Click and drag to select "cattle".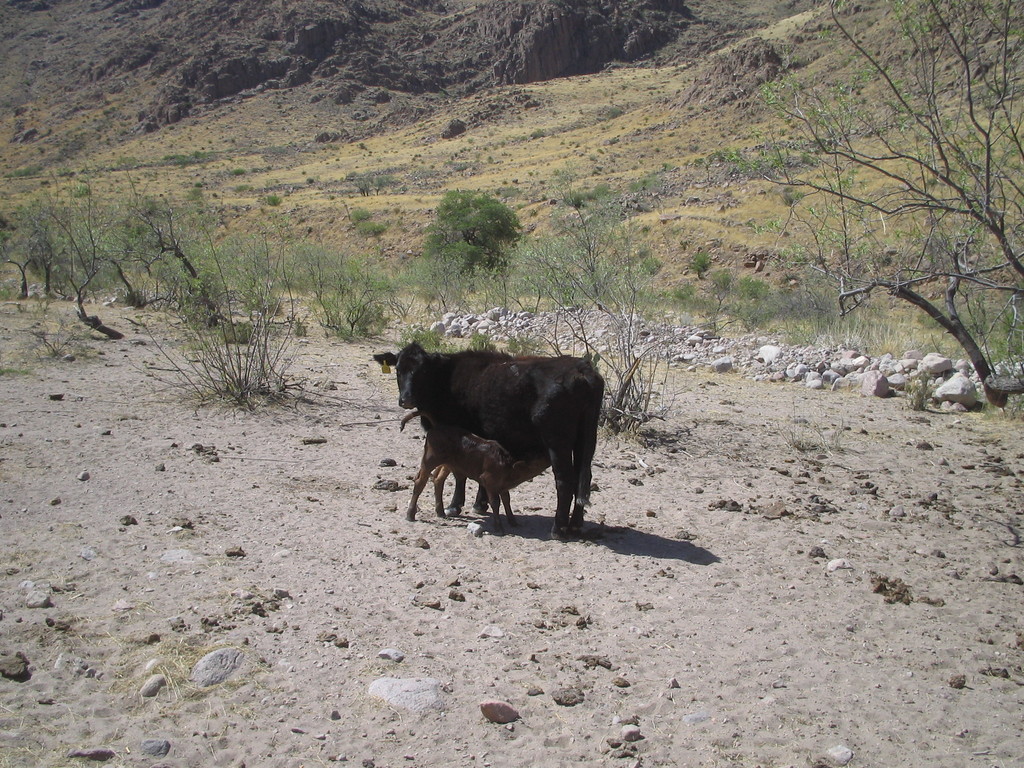
Selection: 374:341:602:527.
